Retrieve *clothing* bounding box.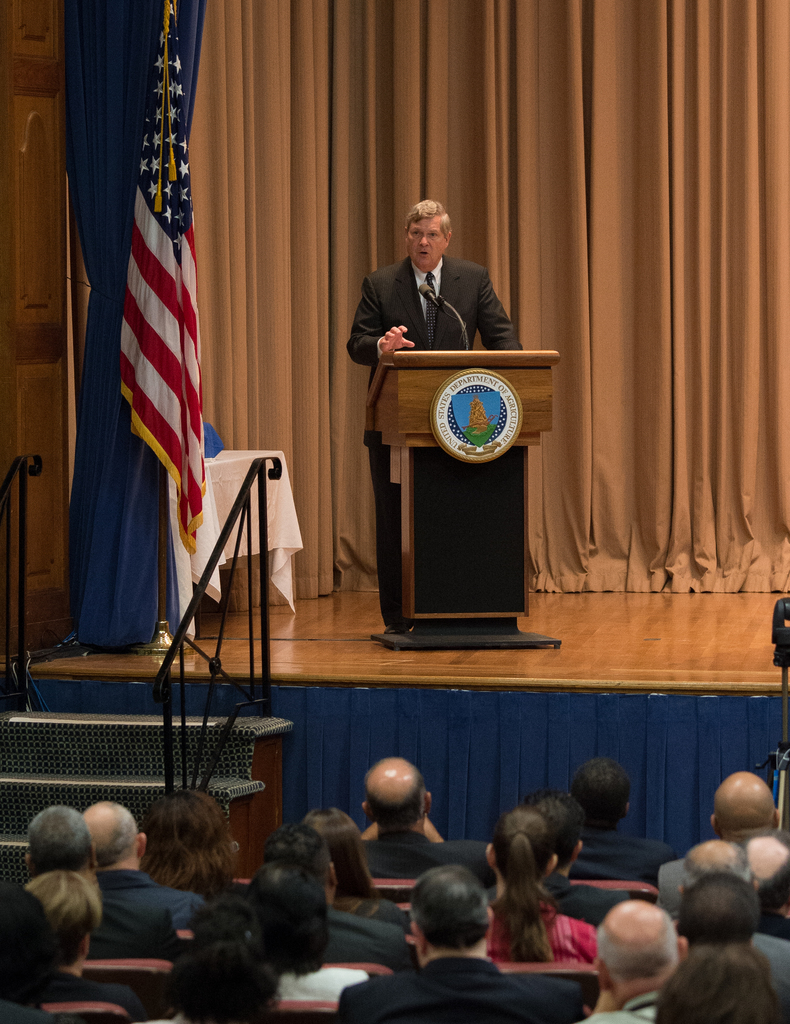
Bounding box: pyautogui.locateOnScreen(352, 820, 503, 881).
